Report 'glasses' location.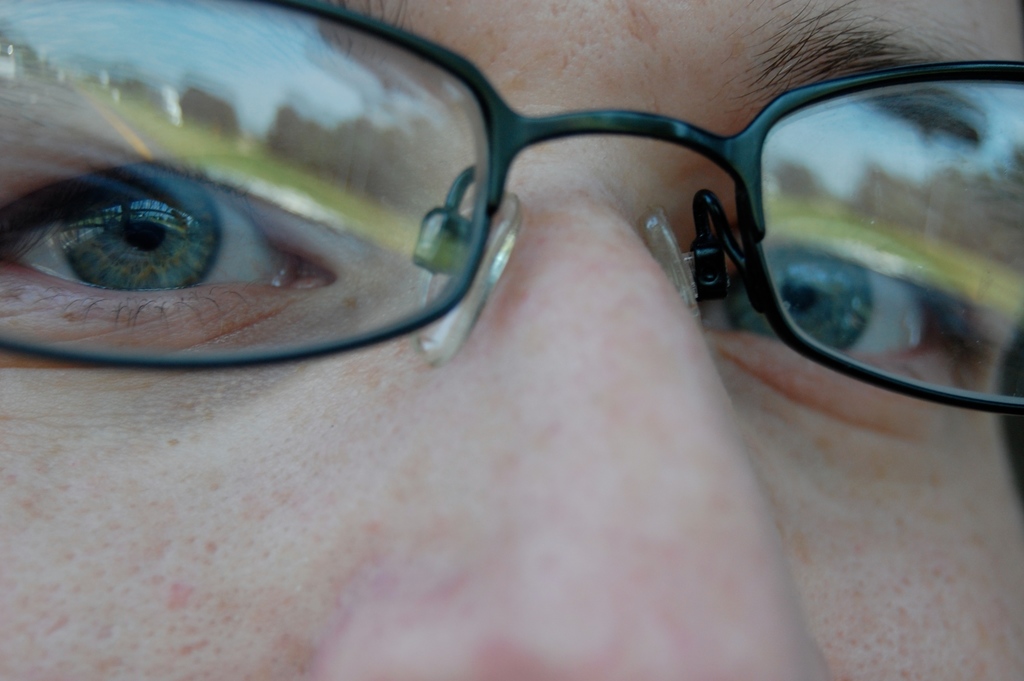
Report: {"x1": 32, "y1": 13, "x2": 999, "y2": 425}.
